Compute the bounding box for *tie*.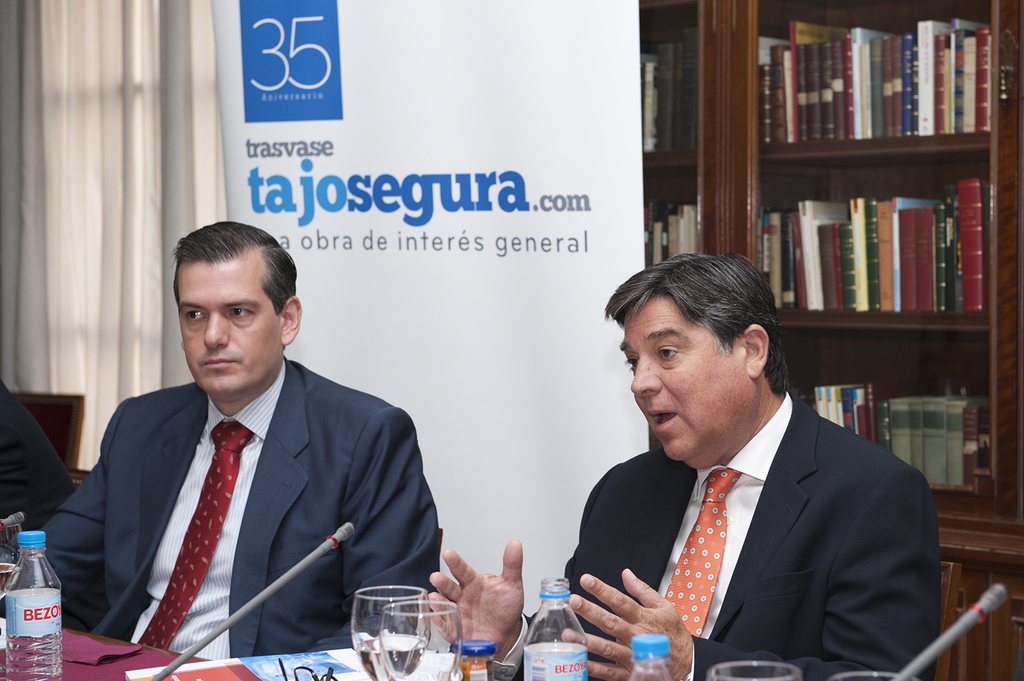
(666, 467, 739, 641).
